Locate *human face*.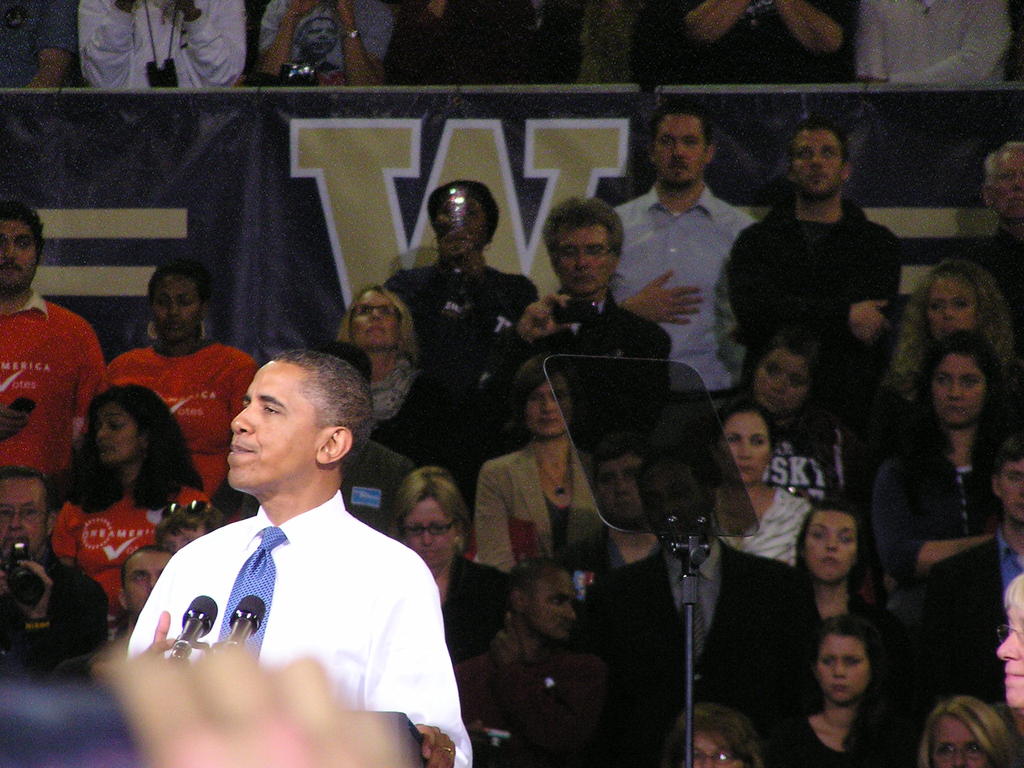
Bounding box: bbox=(928, 719, 985, 767).
